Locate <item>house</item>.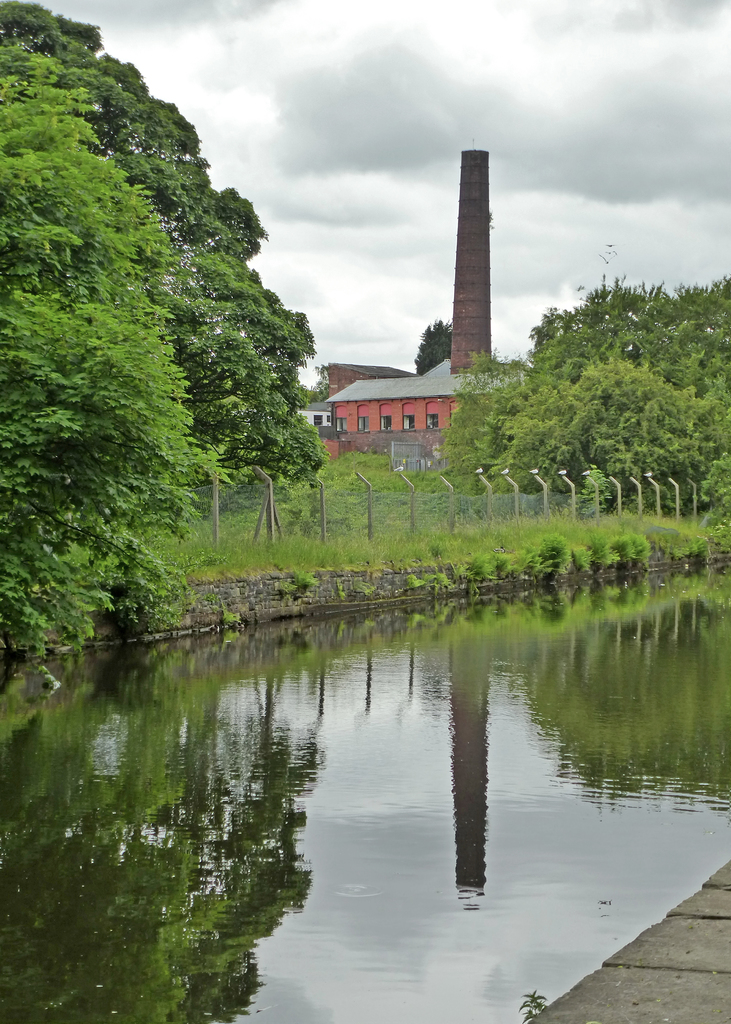
Bounding box: (321,351,527,468).
